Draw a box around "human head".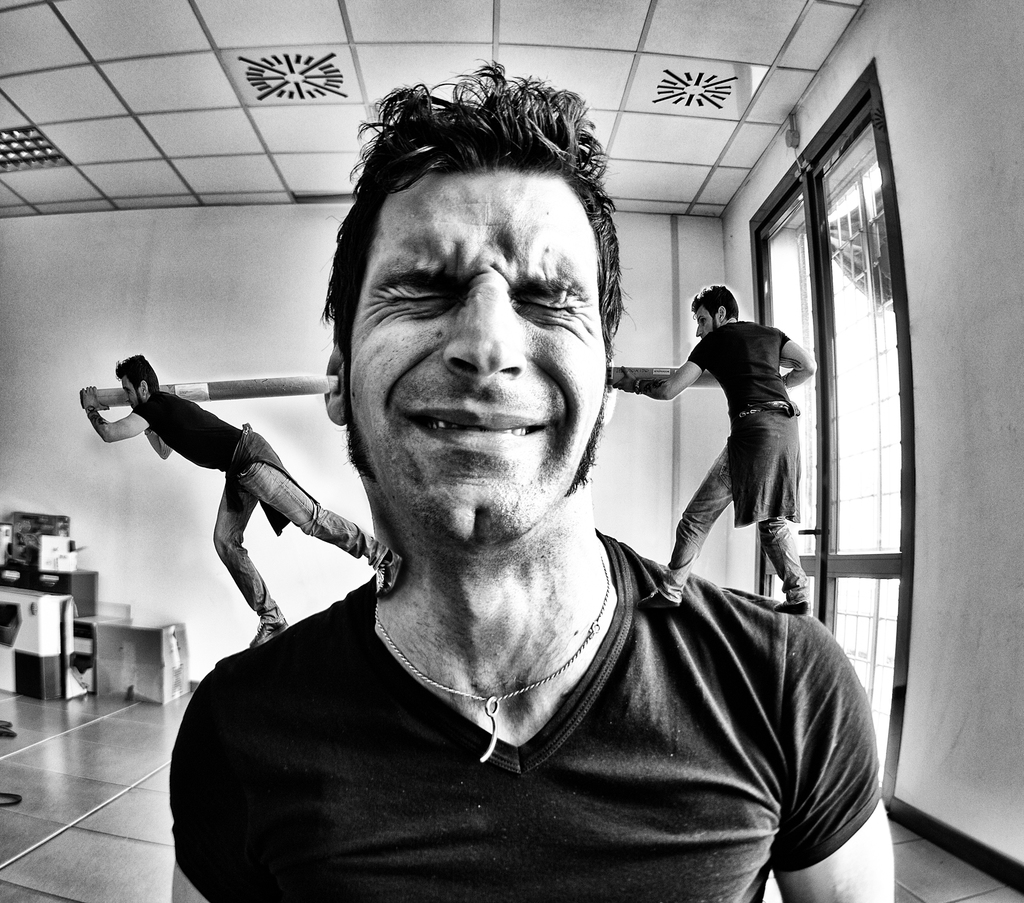
region(691, 281, 739, 337).
